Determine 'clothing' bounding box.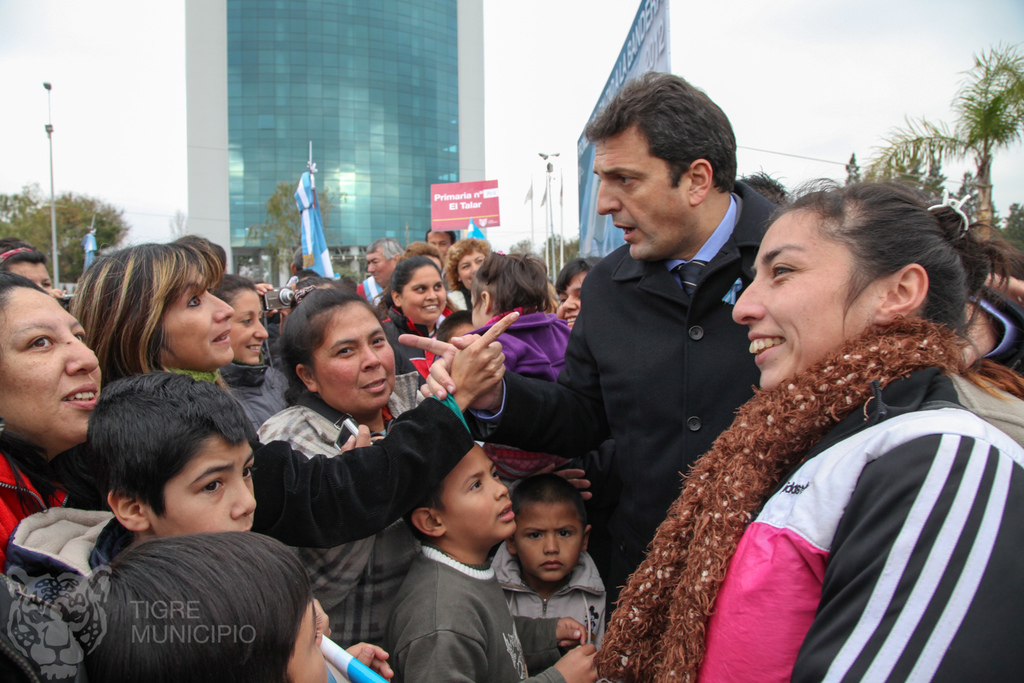
Determined: box=[0, 452, 64, 573].
